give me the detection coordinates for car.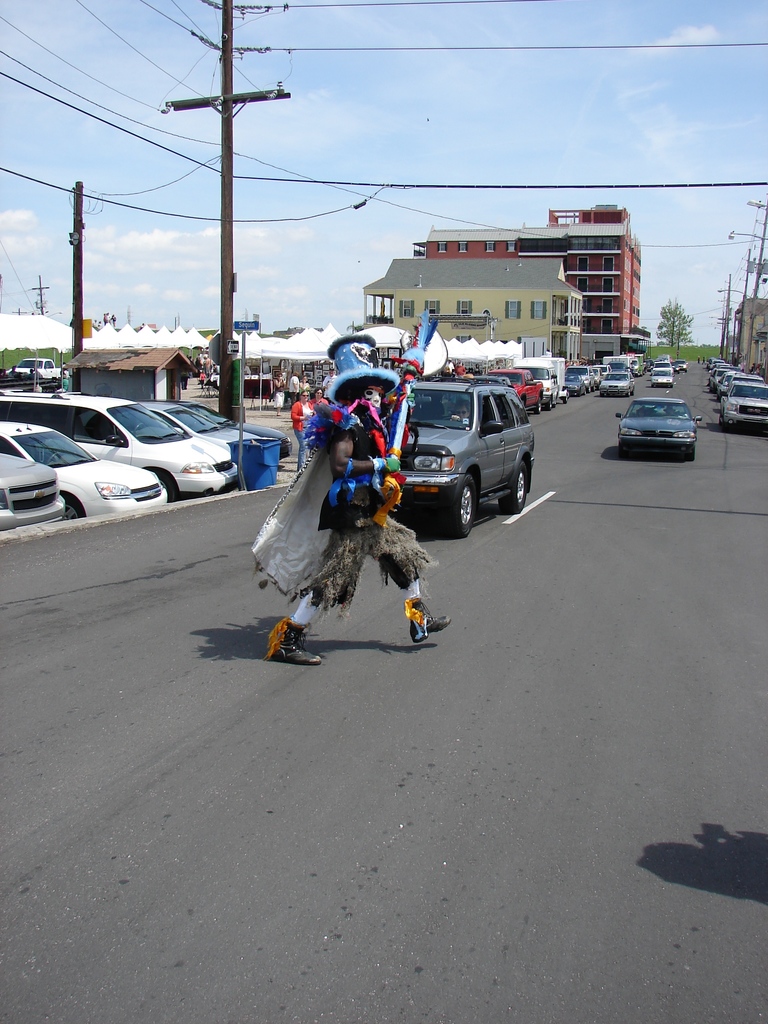
<bbox>404, 374, 534, 538</bbox>.
